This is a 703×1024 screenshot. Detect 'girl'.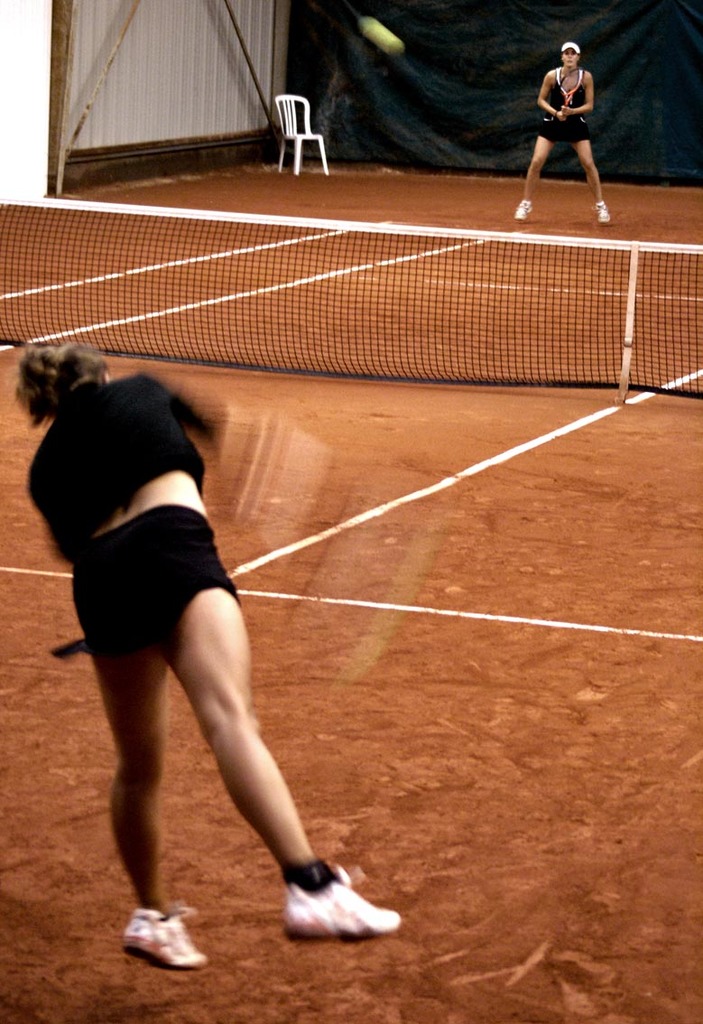
[x1=515, y1=36, x2=615, y2=219].
